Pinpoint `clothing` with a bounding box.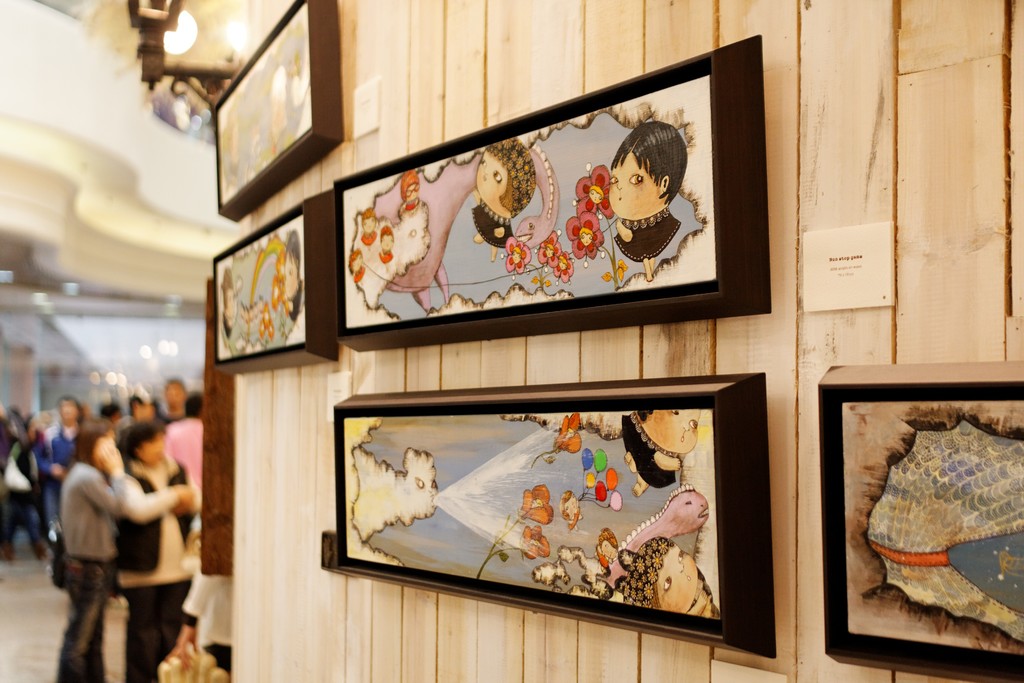
109, 454, 188, 682.
